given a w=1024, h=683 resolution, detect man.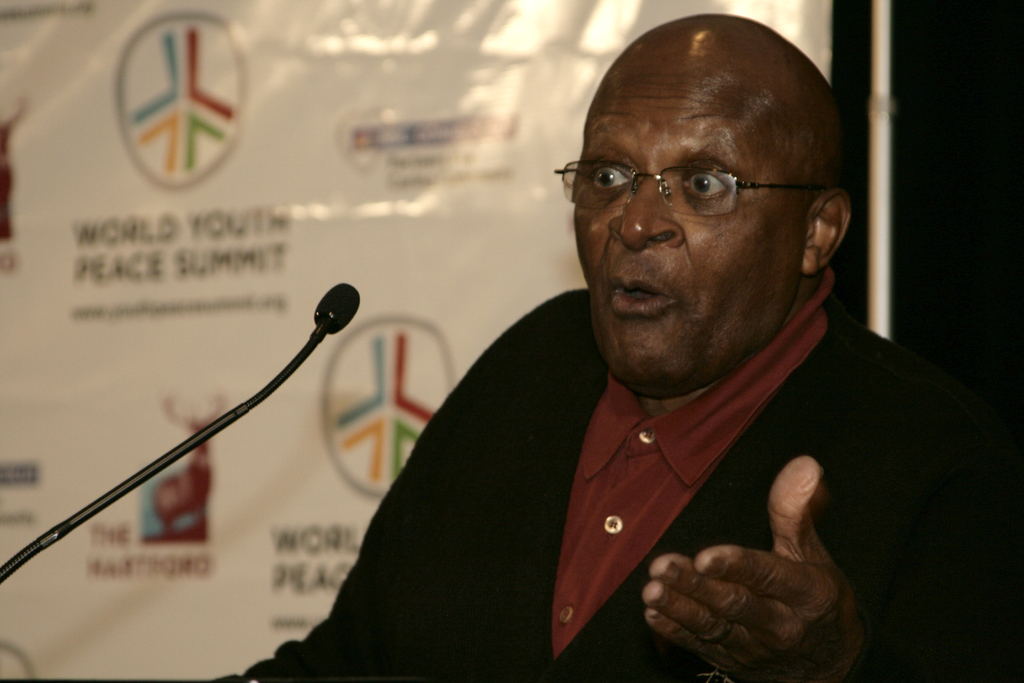
[191,12,1023,682].
